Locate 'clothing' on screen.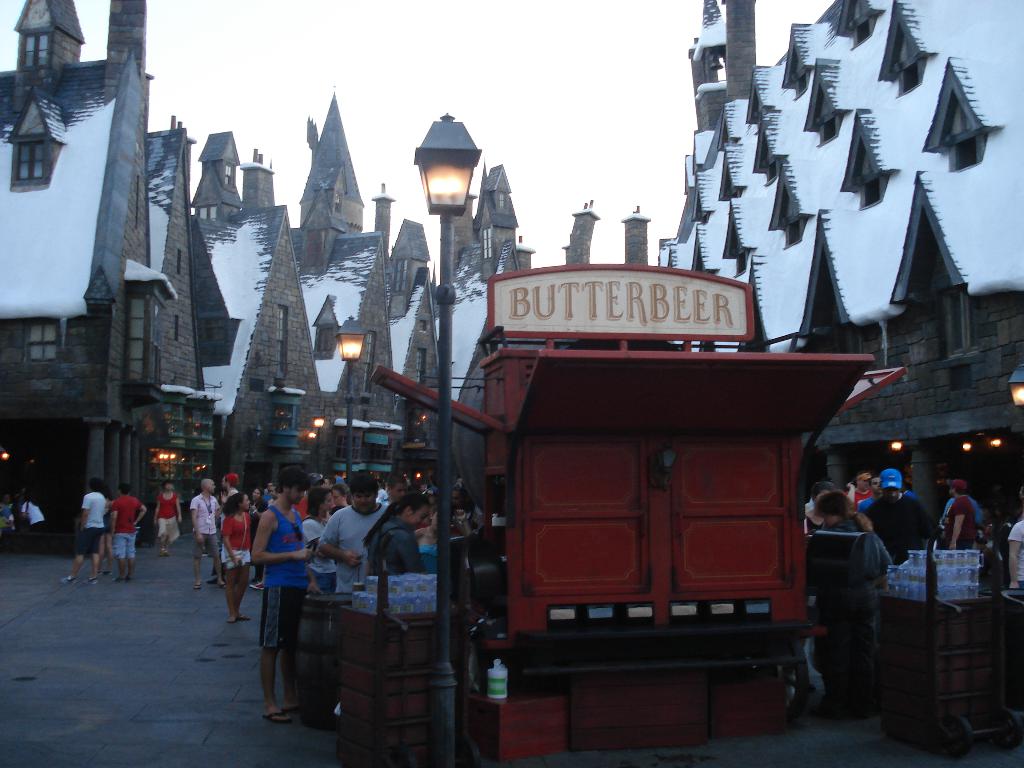
On screen at bbox(413, 519, 429, 529).
